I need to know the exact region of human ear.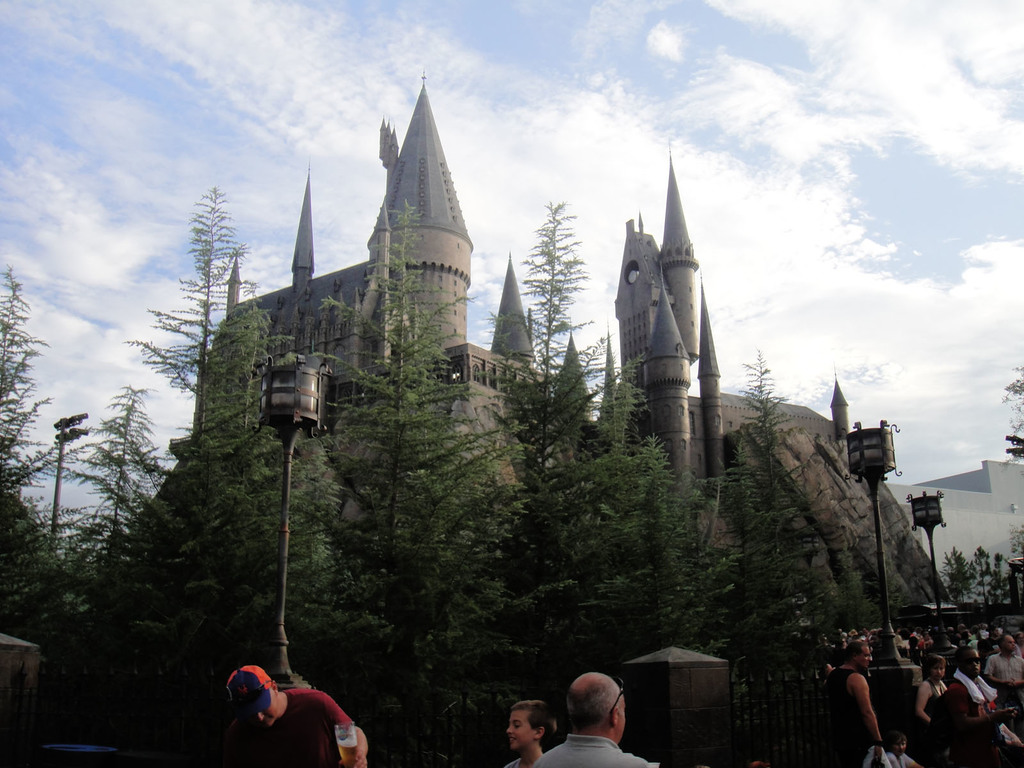
Region: locate(271, 681, 278, 698).
